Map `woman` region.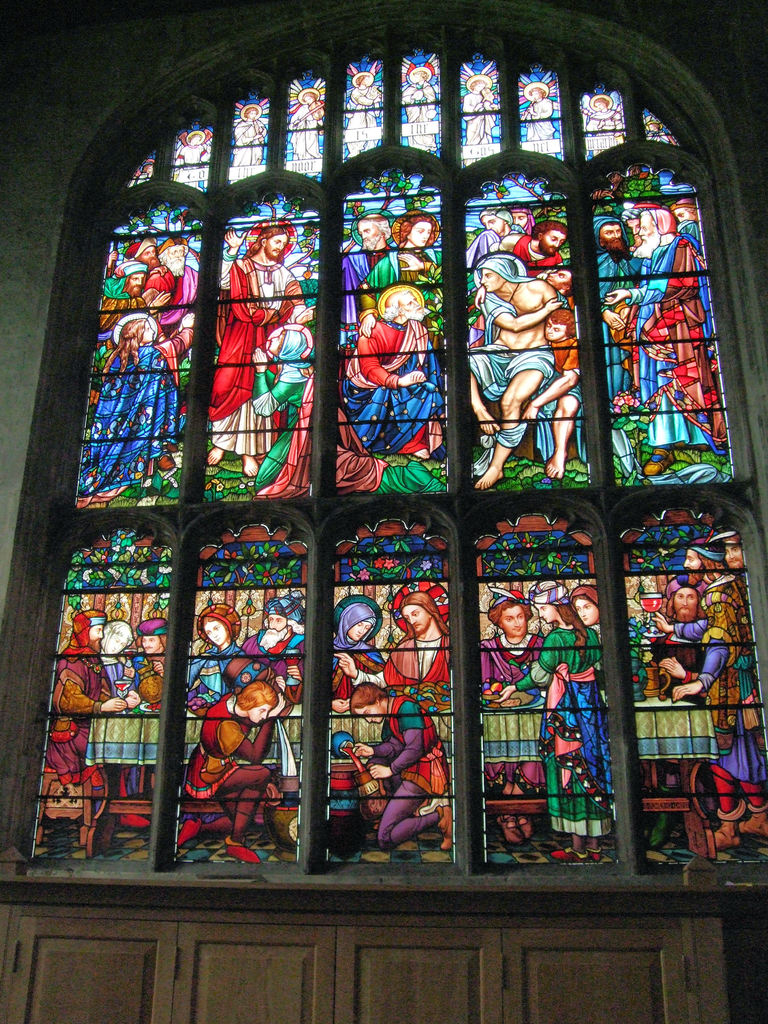
Mapped to left=176, top=674, right=284, bottom=860.
